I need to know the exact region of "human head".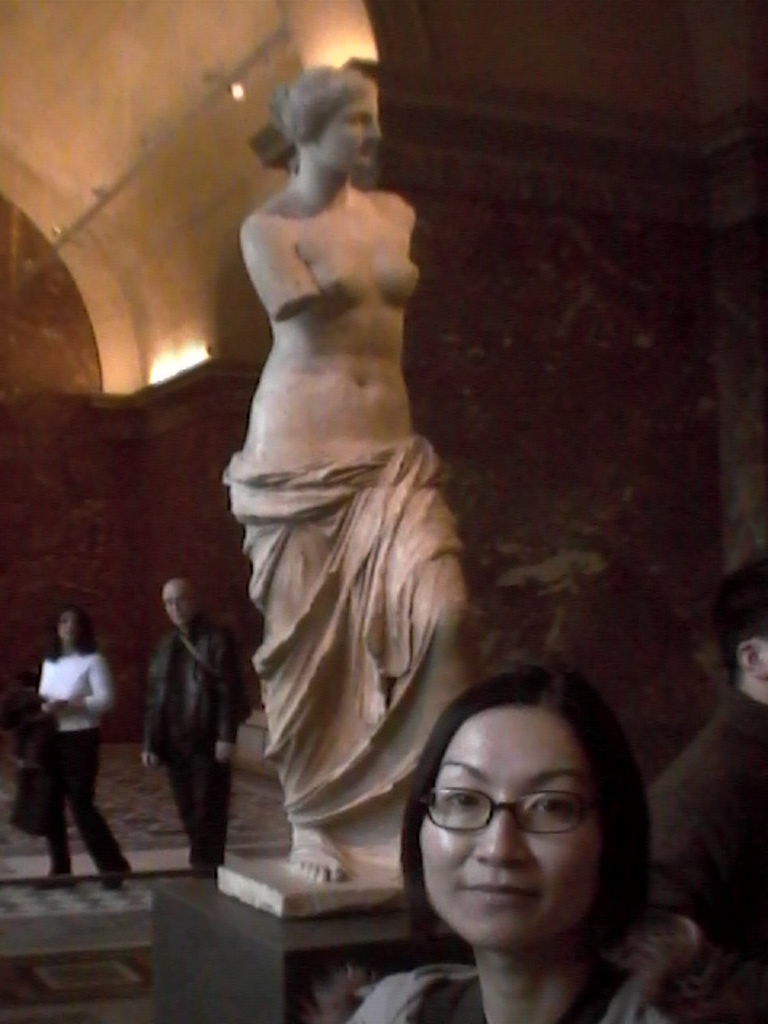
Region: region(280, 69, 384, 178).
